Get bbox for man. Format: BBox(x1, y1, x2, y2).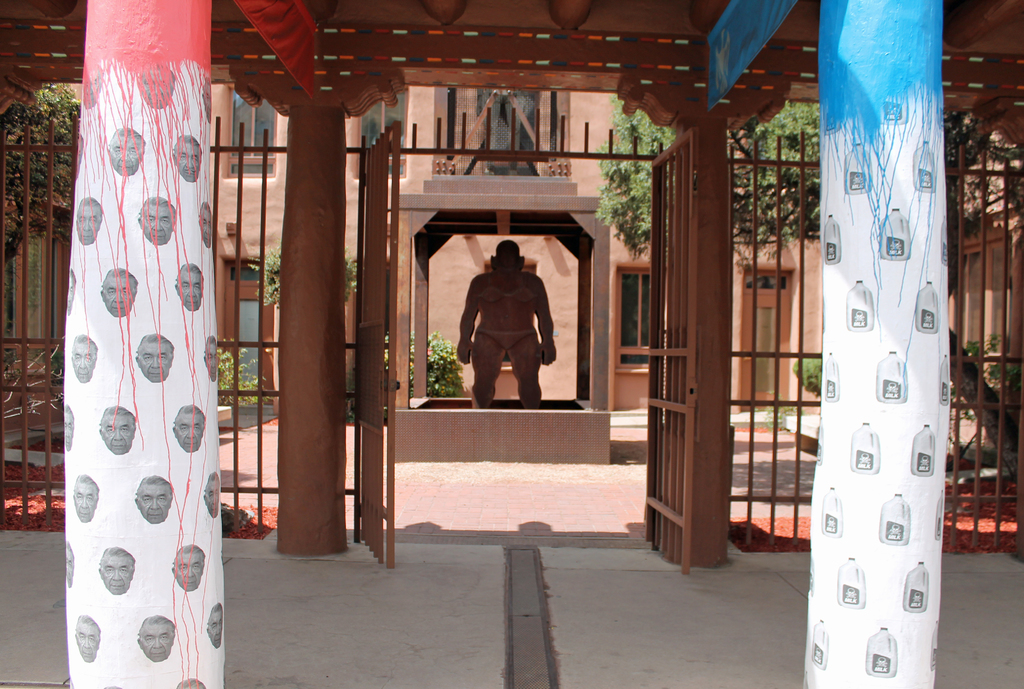
BBox(172, 136, 205, 182).
